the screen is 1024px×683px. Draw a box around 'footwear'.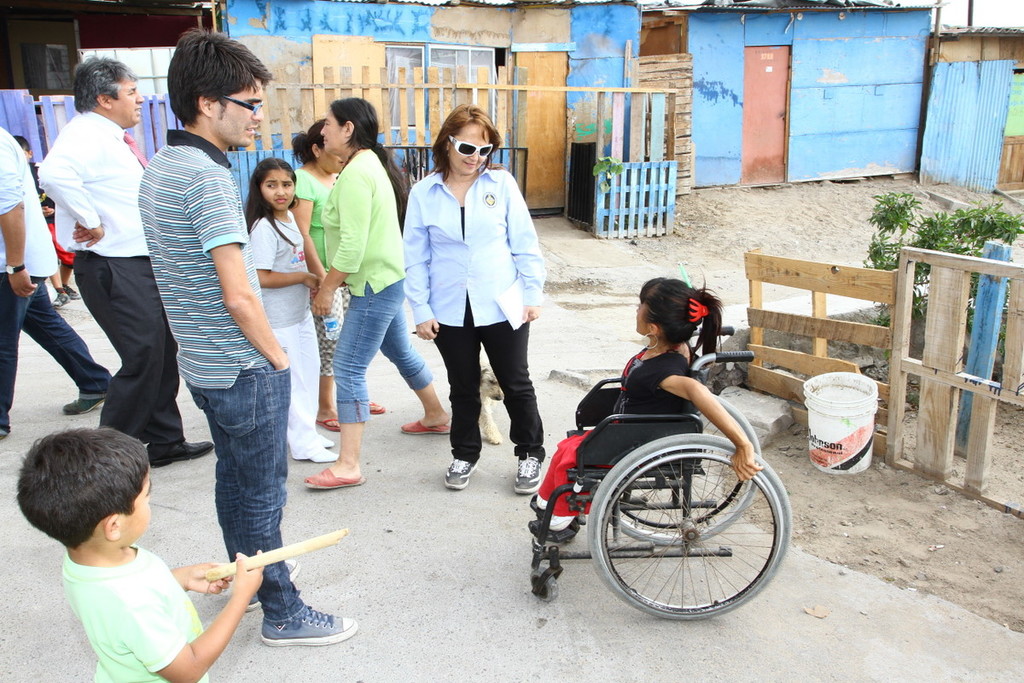
locate(444, 458, 480, 491).
